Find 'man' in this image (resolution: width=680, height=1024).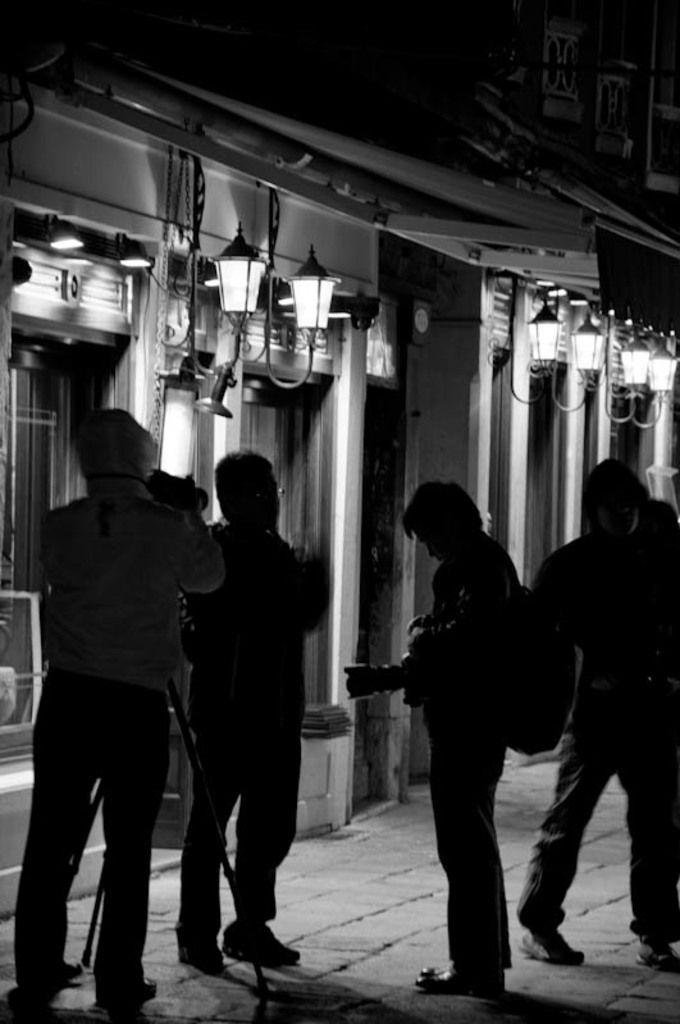
[left=179, top=447, right=337, bottom=975].
